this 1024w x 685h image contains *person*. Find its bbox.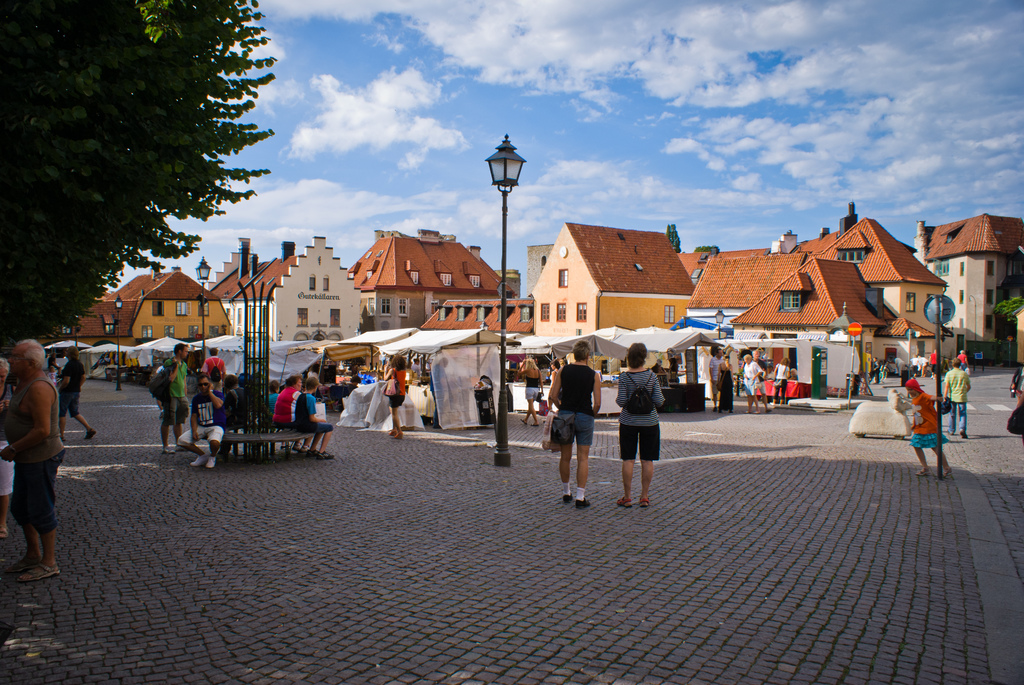
bbox(344, 378, 360, 391).
